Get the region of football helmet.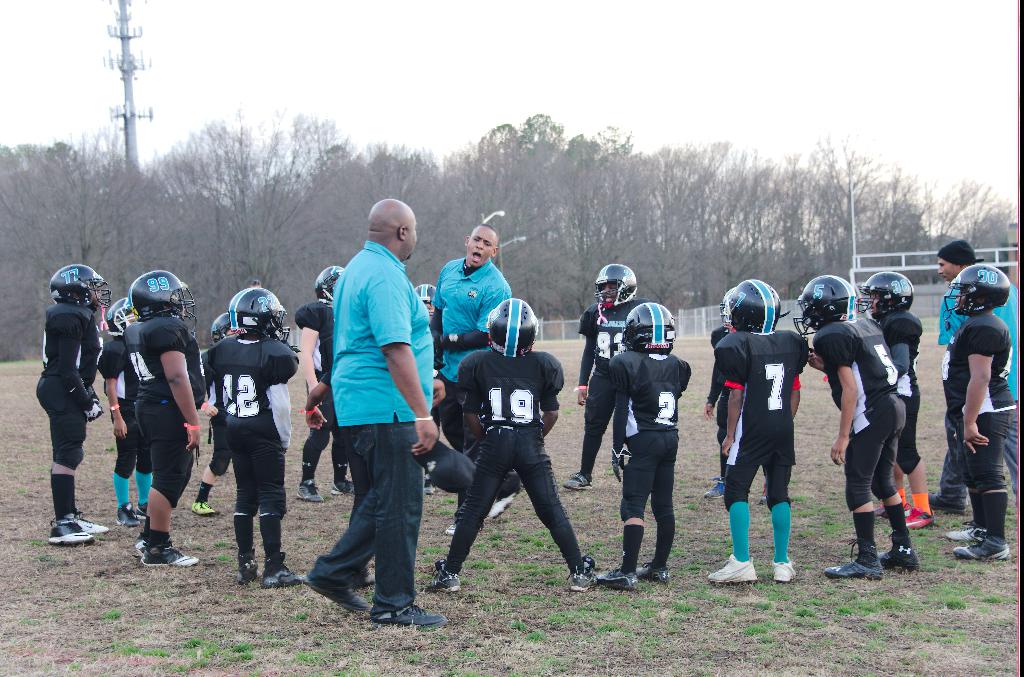
l=228, t=287, r=291, b=347.
